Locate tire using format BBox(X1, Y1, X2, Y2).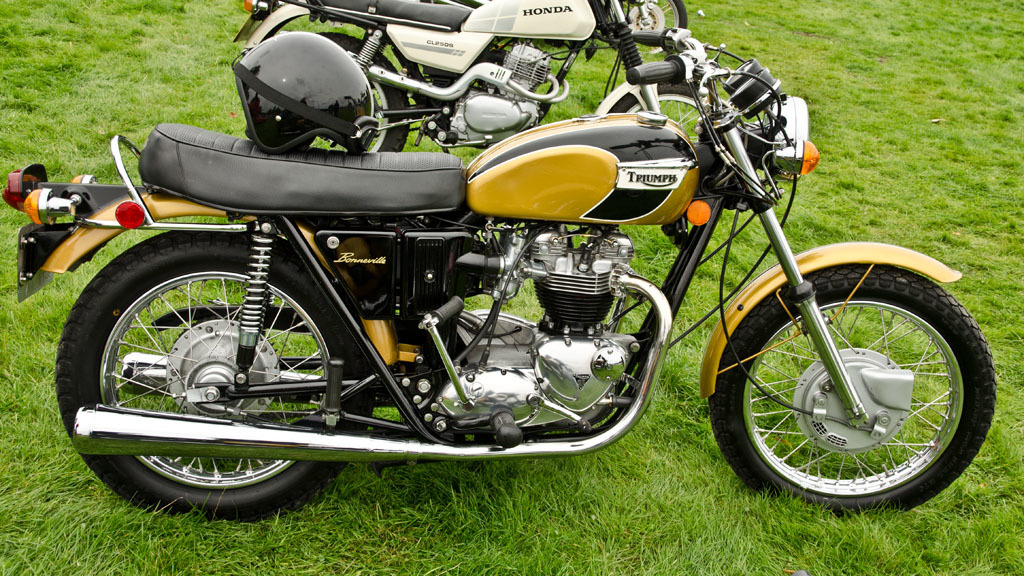
BBox(54, 220, 384, 521).
